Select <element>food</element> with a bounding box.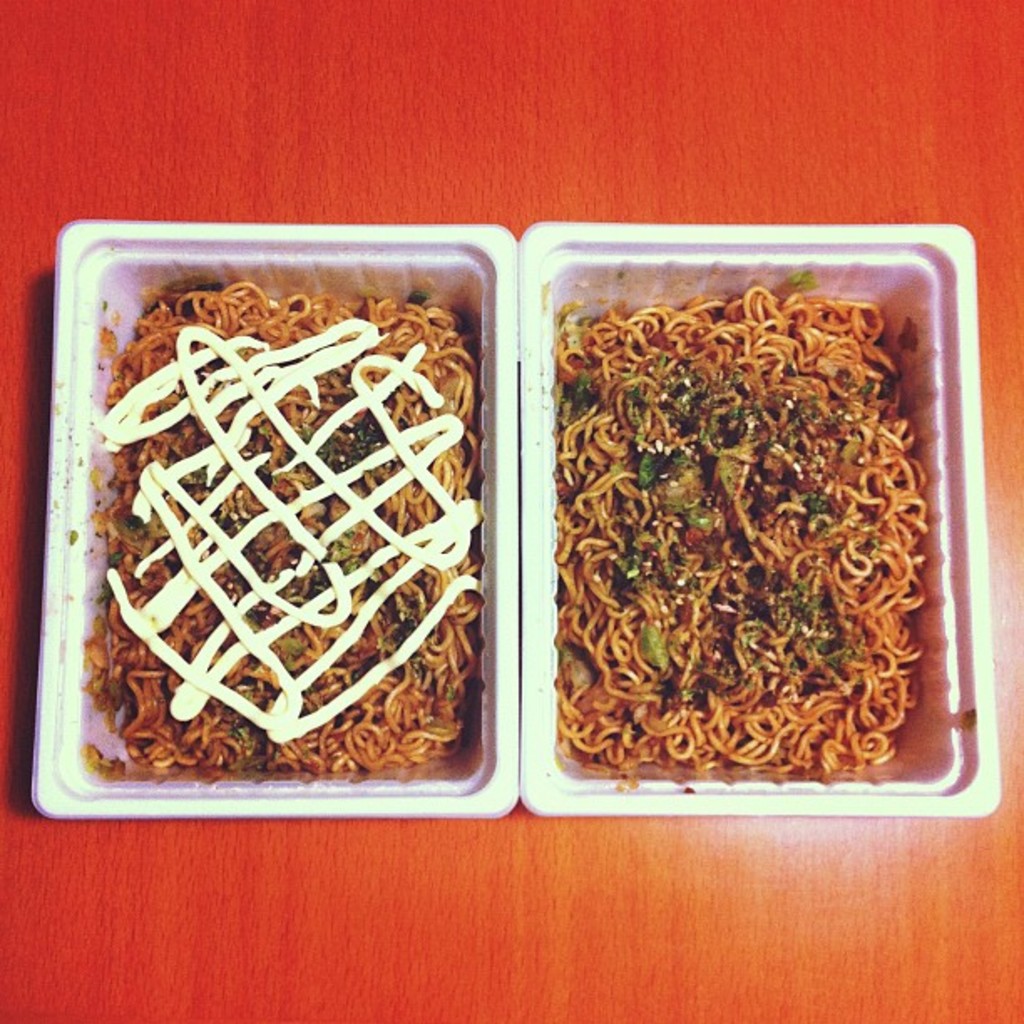
[79,271,487,778].
